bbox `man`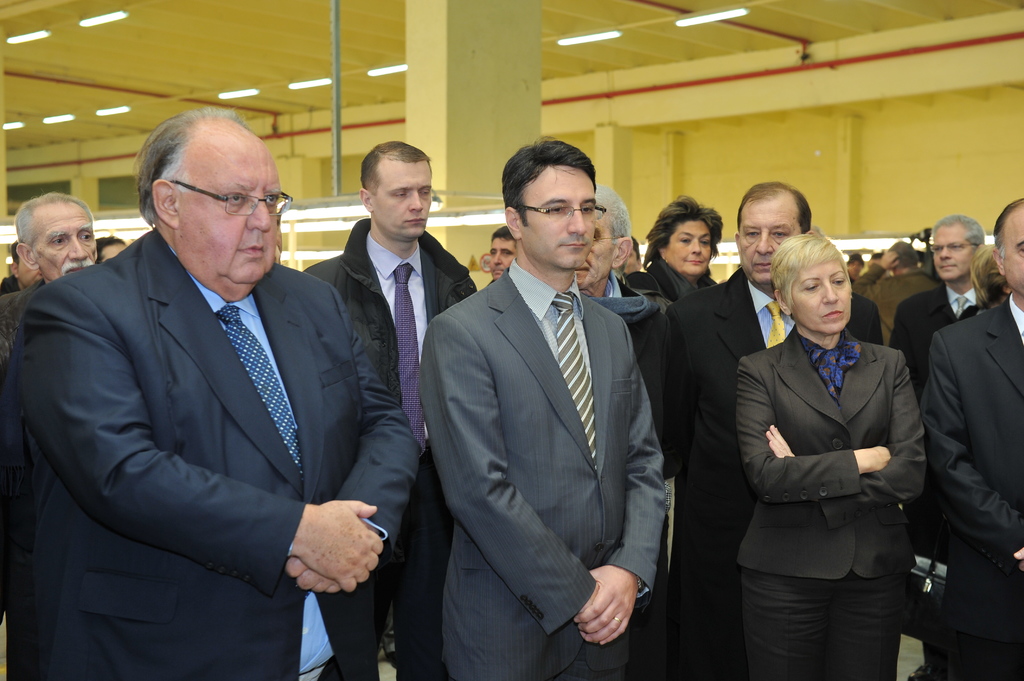
<bbox>860, 238, 940, 328</bbox>
